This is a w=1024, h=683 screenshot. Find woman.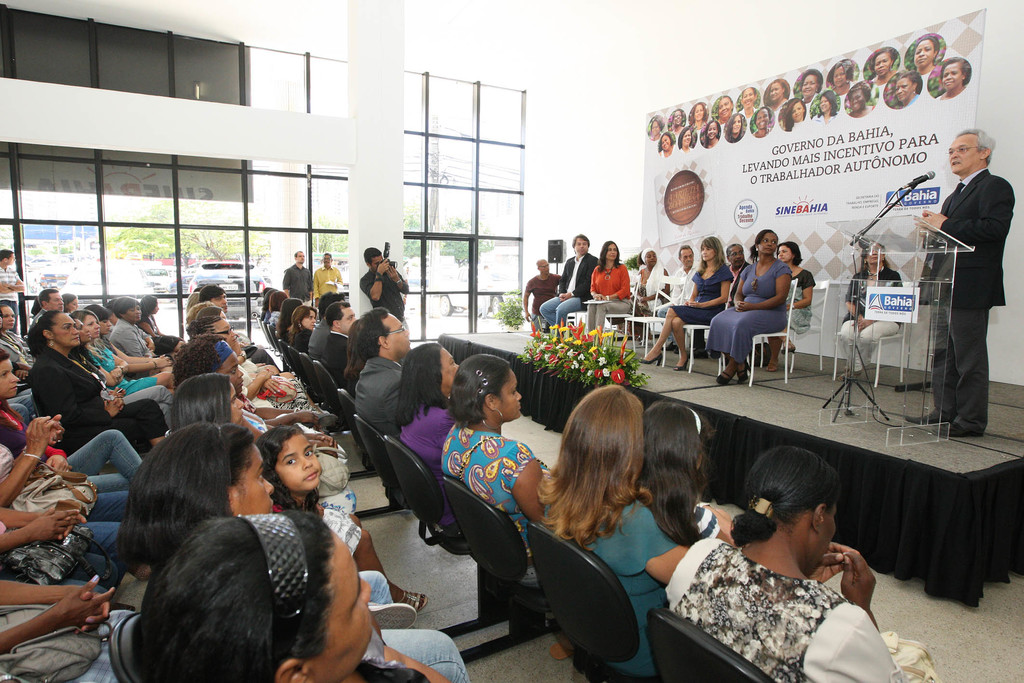
Bounding box: crop(910, 35, 939, 72).
